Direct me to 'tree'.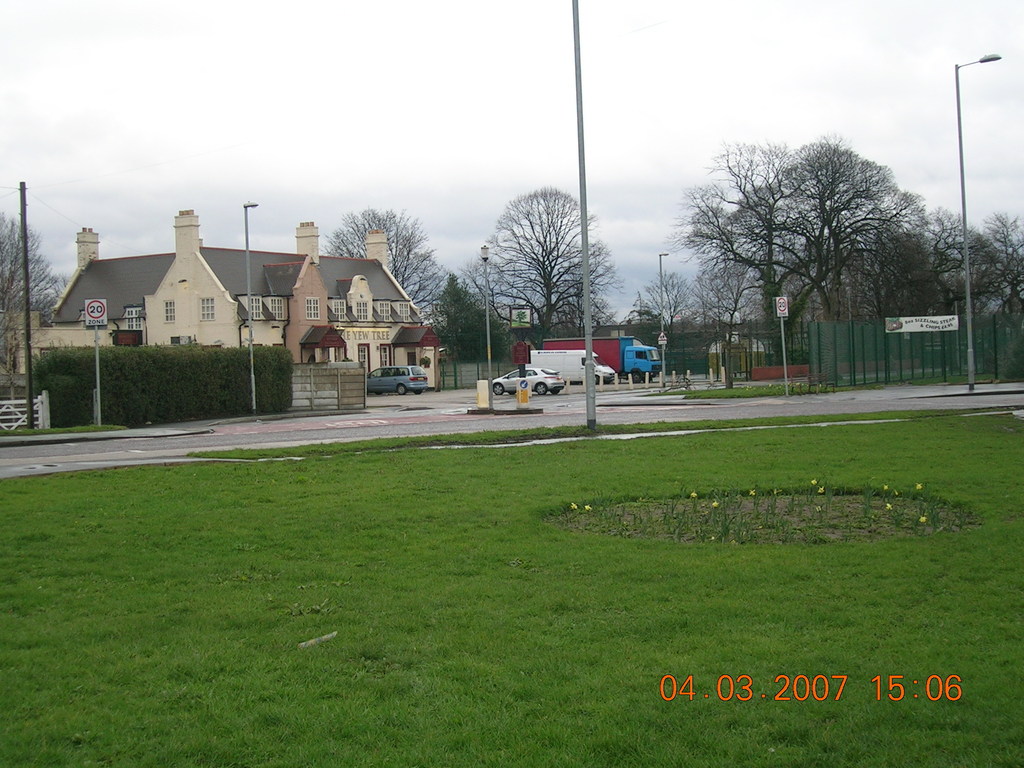
Direction: bbox=(660, 141, 927, 360).
